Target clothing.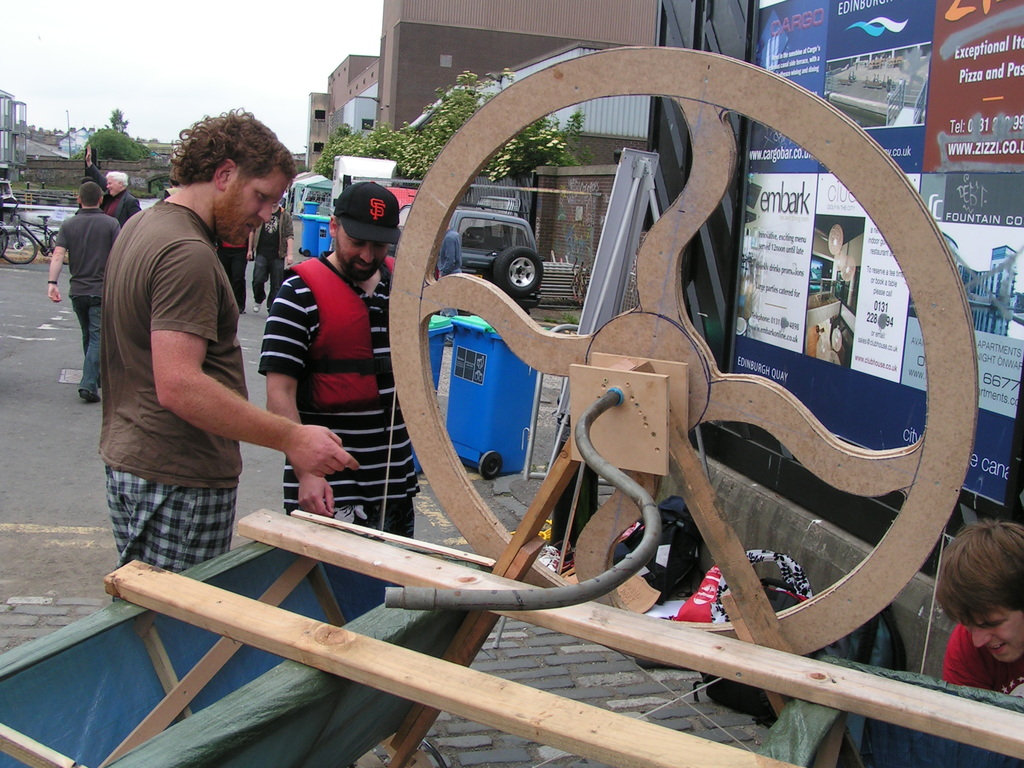
Target region: BBox(164, 185, 181, 201).
